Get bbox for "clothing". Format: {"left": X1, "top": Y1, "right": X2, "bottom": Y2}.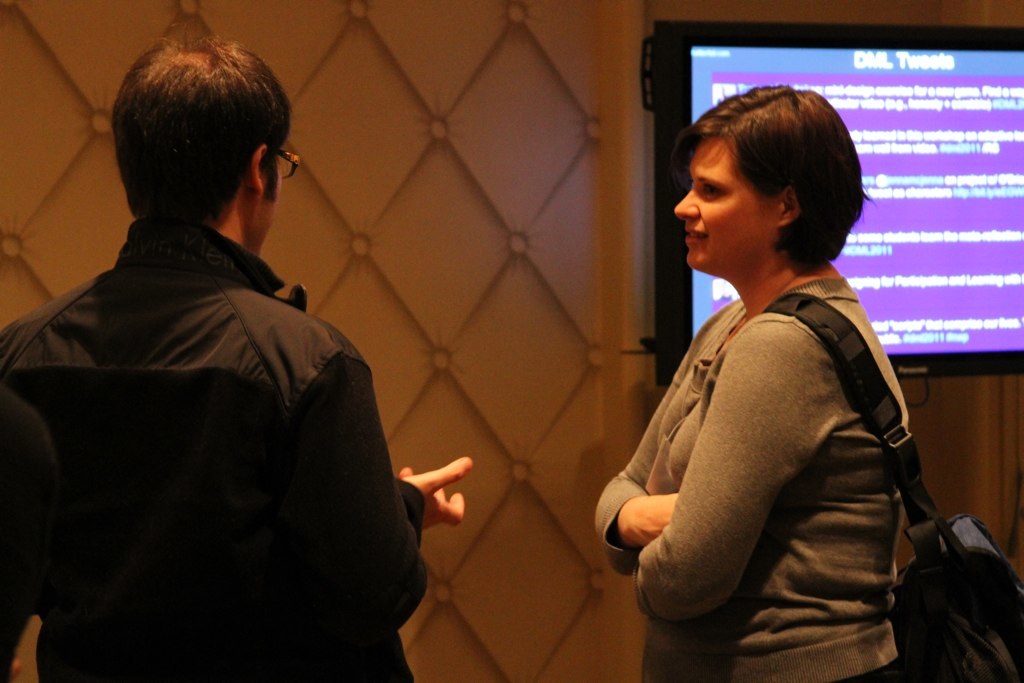
{"left": 590, "top": 272, "right": 910, "bottom": 682}.
